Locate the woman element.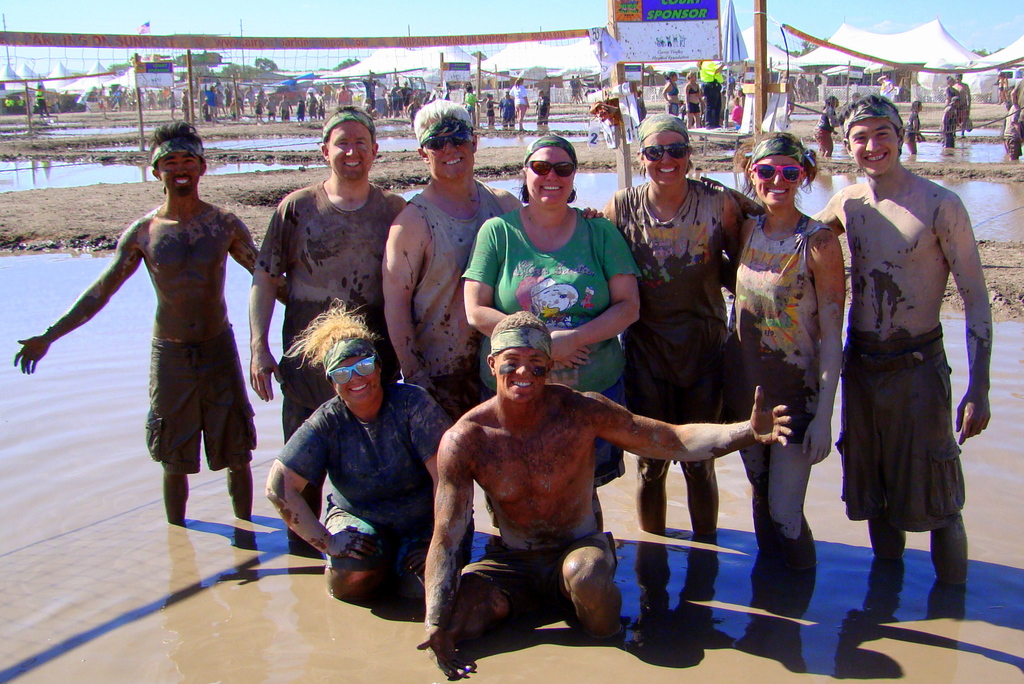
Element bbox: 459,133,640,499.
